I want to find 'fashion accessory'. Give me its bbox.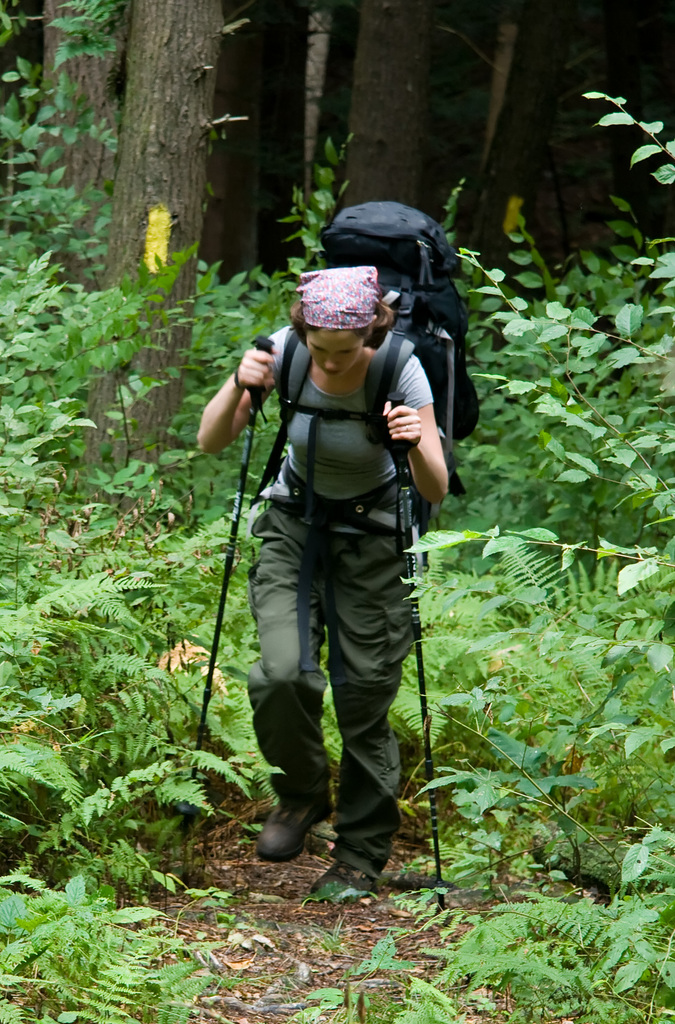
box(283, 931, 467, 1023).
